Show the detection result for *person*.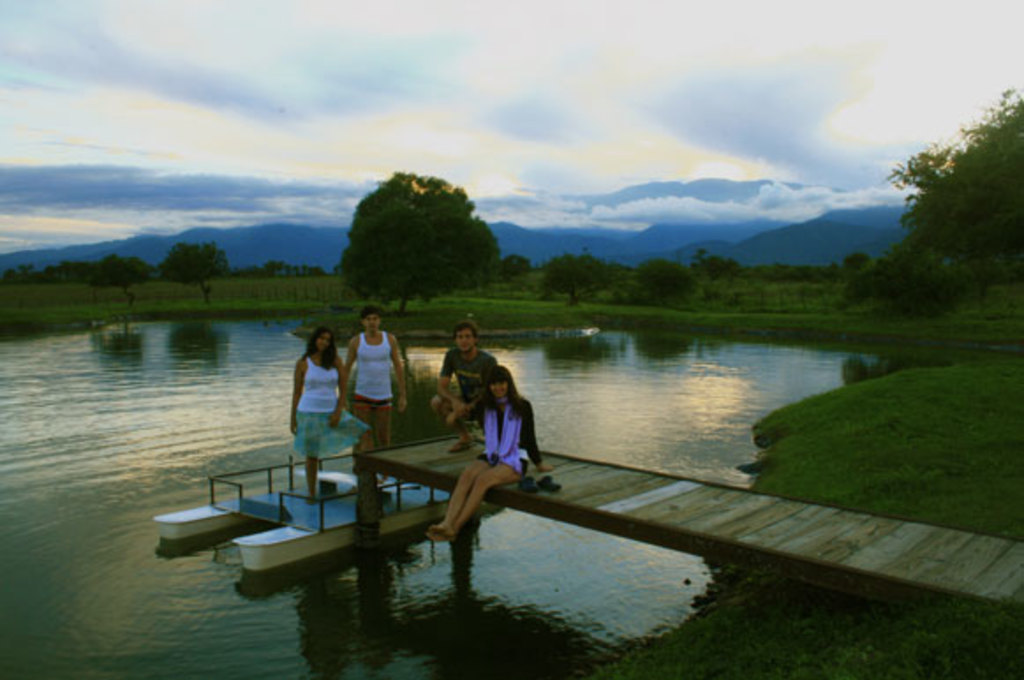
select_region(428, 322, 497, 433).
